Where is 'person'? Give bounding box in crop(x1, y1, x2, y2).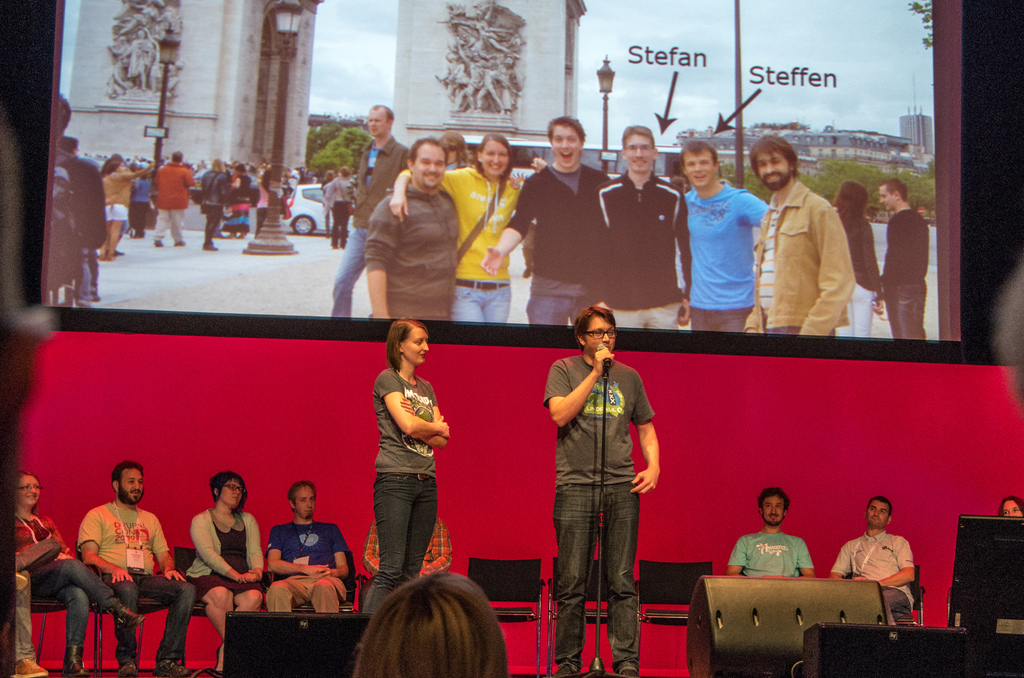
crop(548, 300, 660, 671).
